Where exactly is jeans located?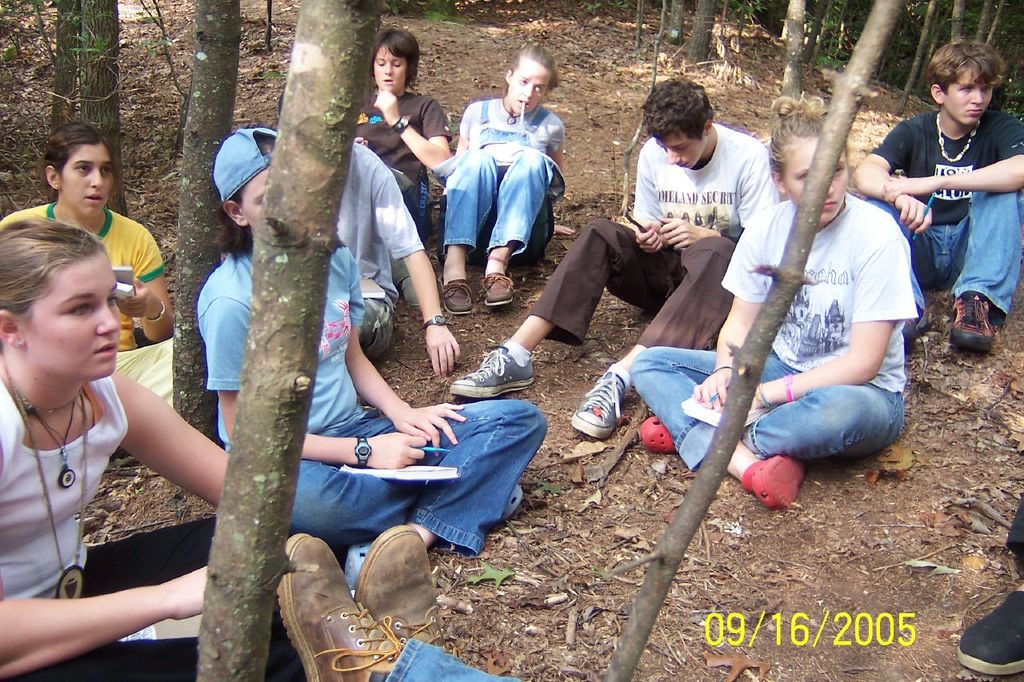
Its bounding box is <box>387,633,523,681</box>.
